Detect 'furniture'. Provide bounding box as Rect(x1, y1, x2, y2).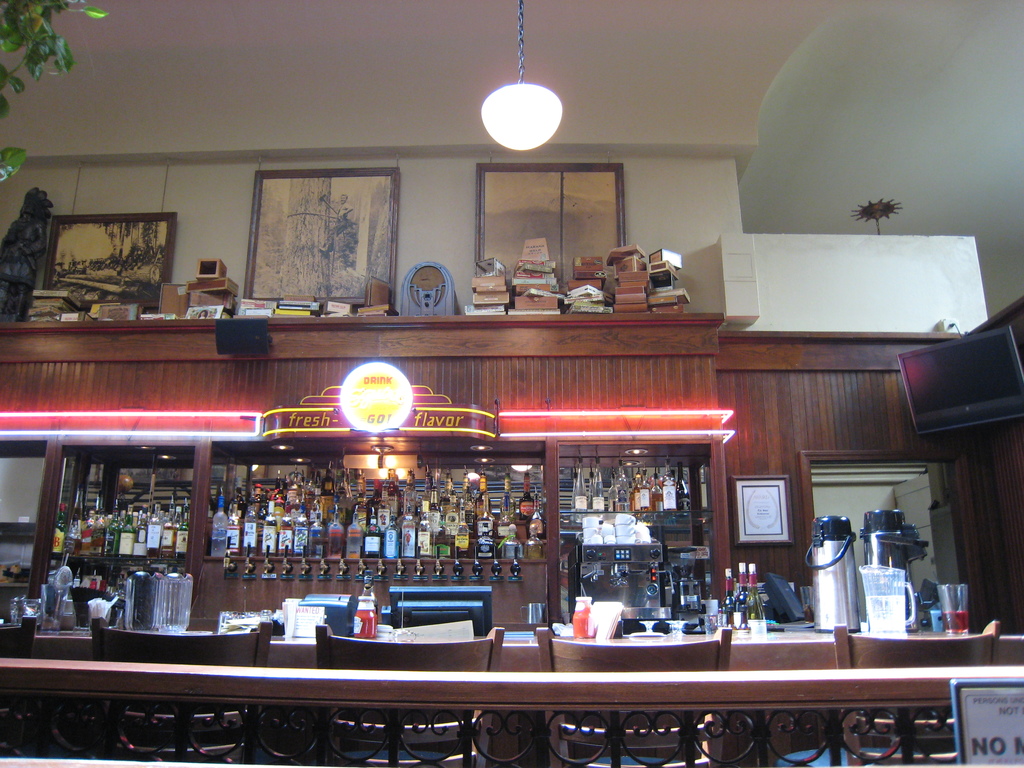
Rect(35, 629, 1023, 671).
